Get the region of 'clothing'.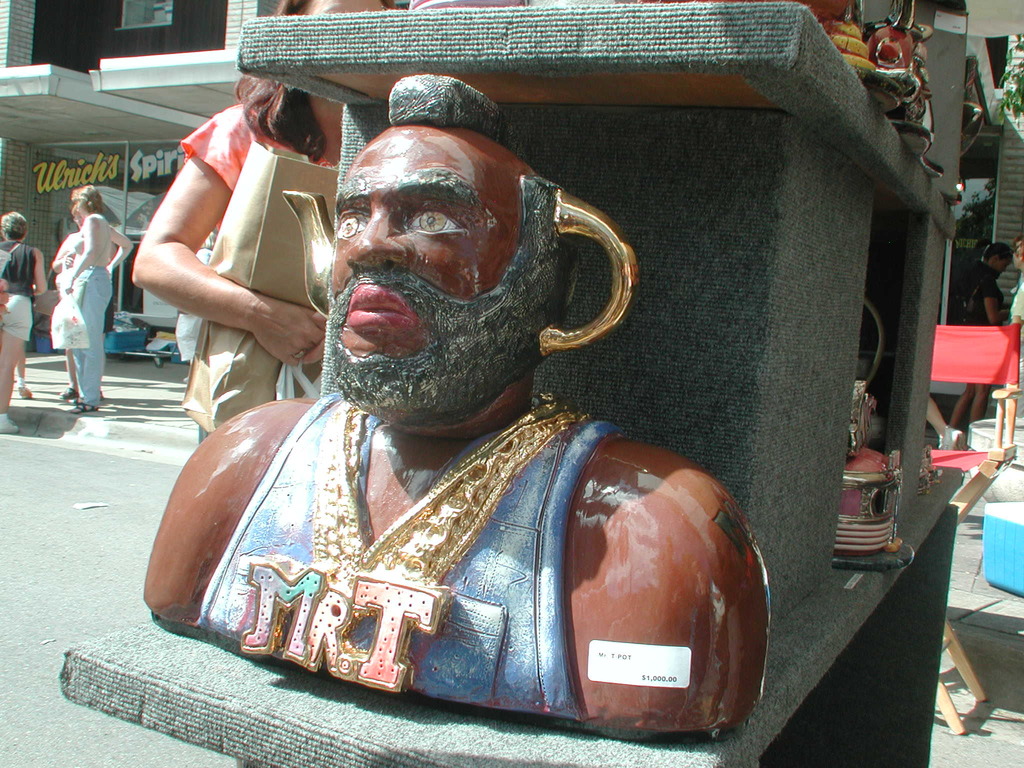
205 390 622 708.
